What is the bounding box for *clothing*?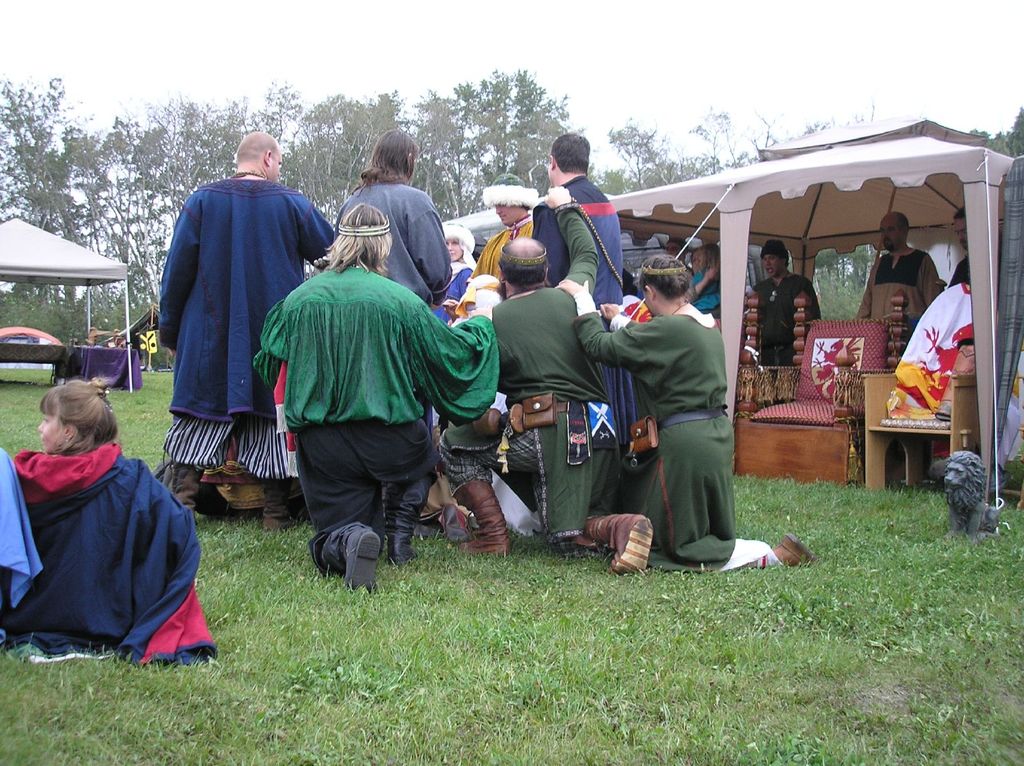
bbox(8, 398, 204, 665).
